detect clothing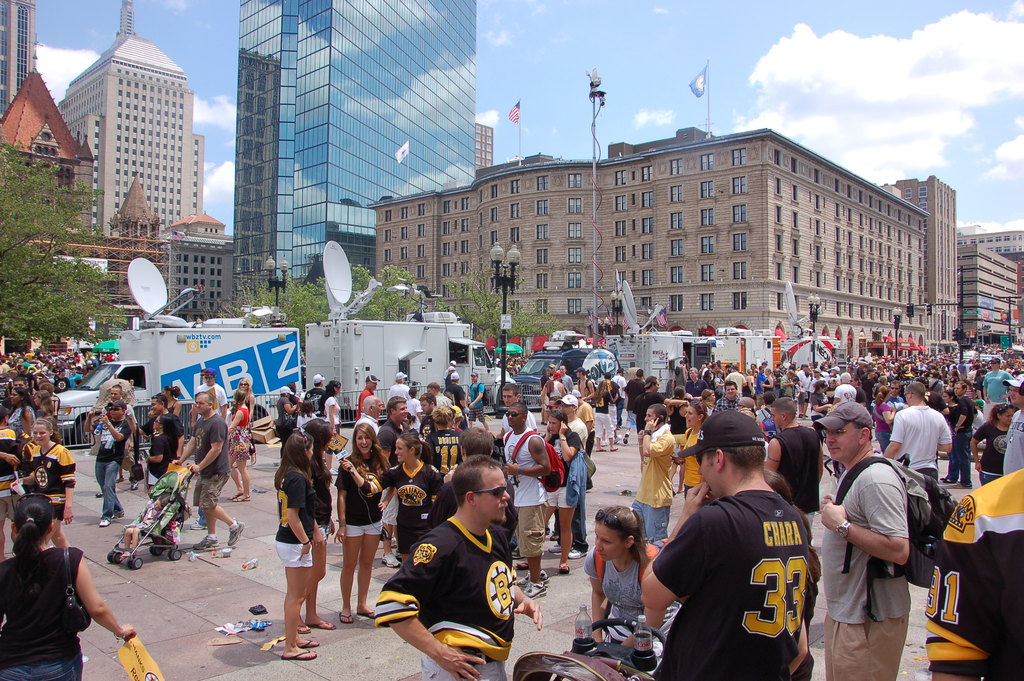
l=562, t=372, r=576, b=391
